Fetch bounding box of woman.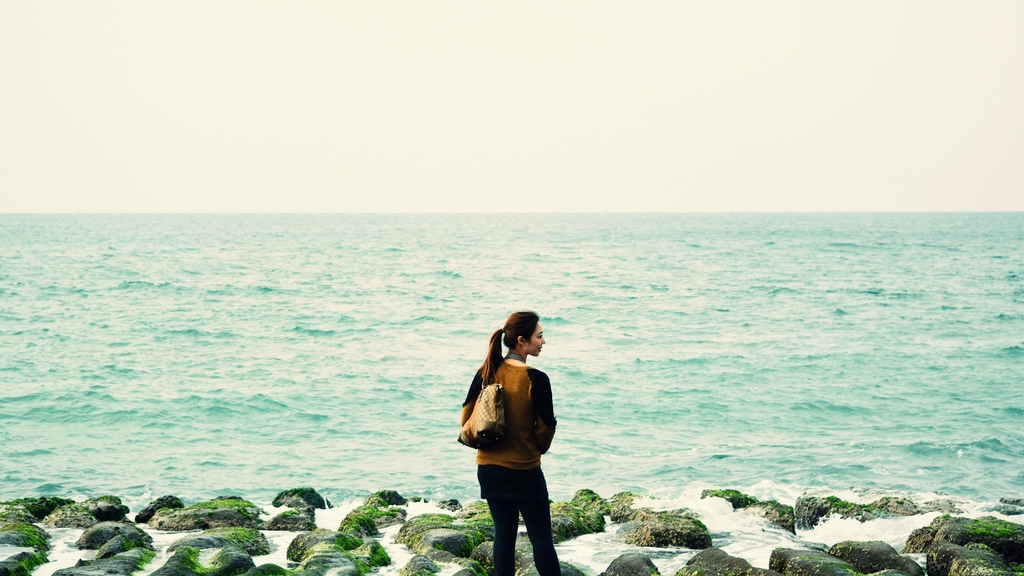
Bbox: crop(451, 309, 566, 559).
